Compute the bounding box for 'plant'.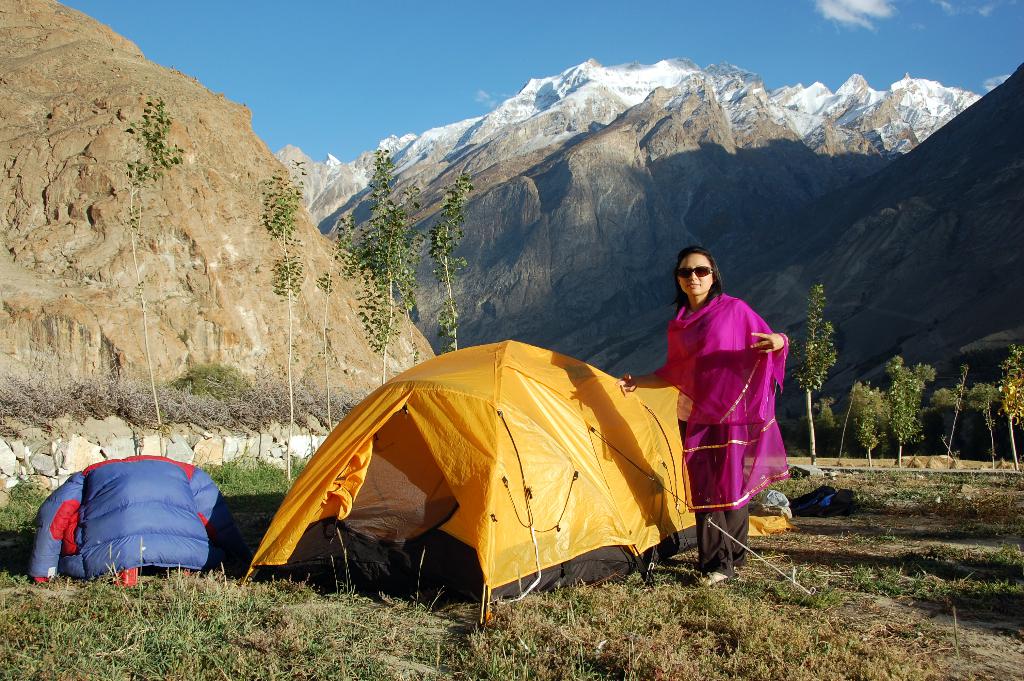
left=257, top=154, right=304, bottom=484.
